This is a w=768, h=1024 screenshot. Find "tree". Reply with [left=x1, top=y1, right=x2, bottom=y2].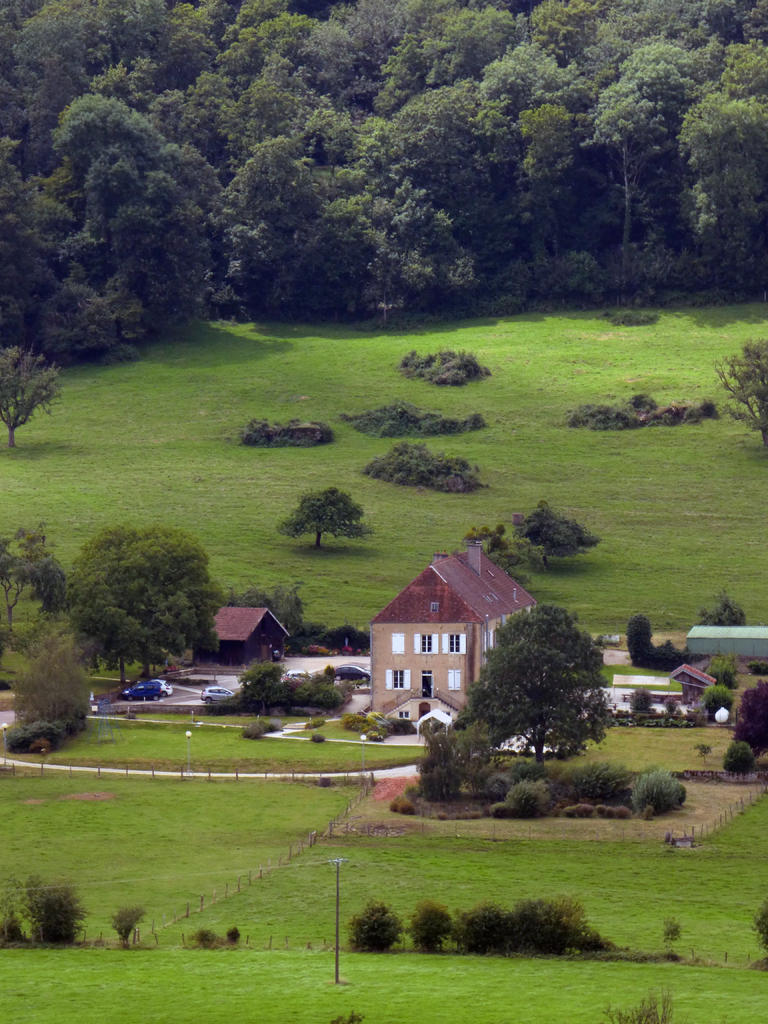
[left=710, top=339, right=767, bottom=461].
